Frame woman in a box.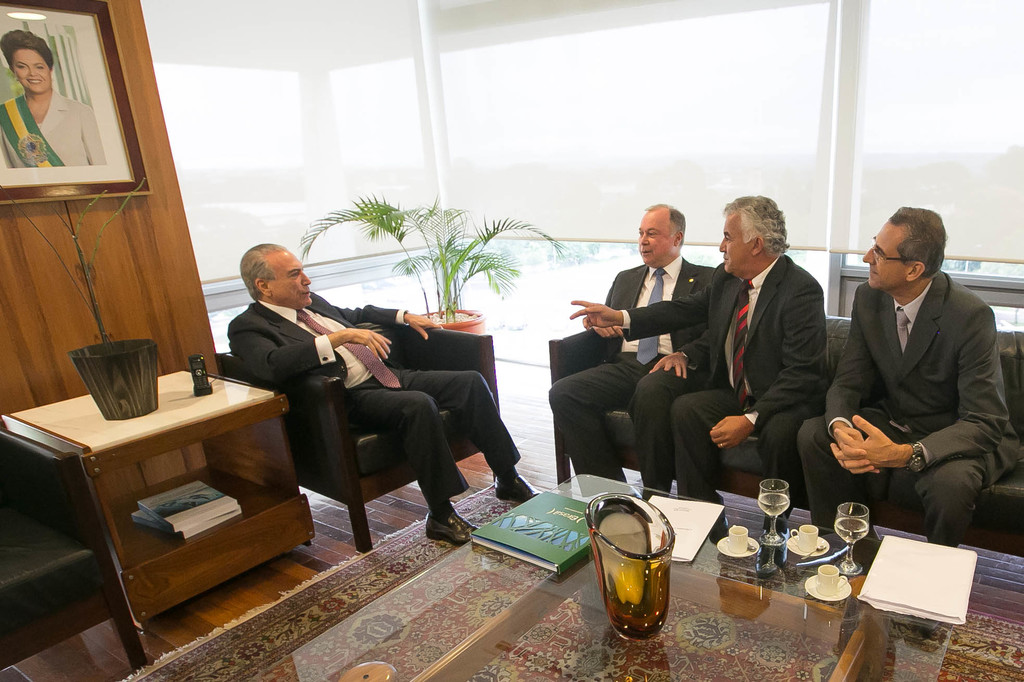
rect(0, 31, 102, 168).
